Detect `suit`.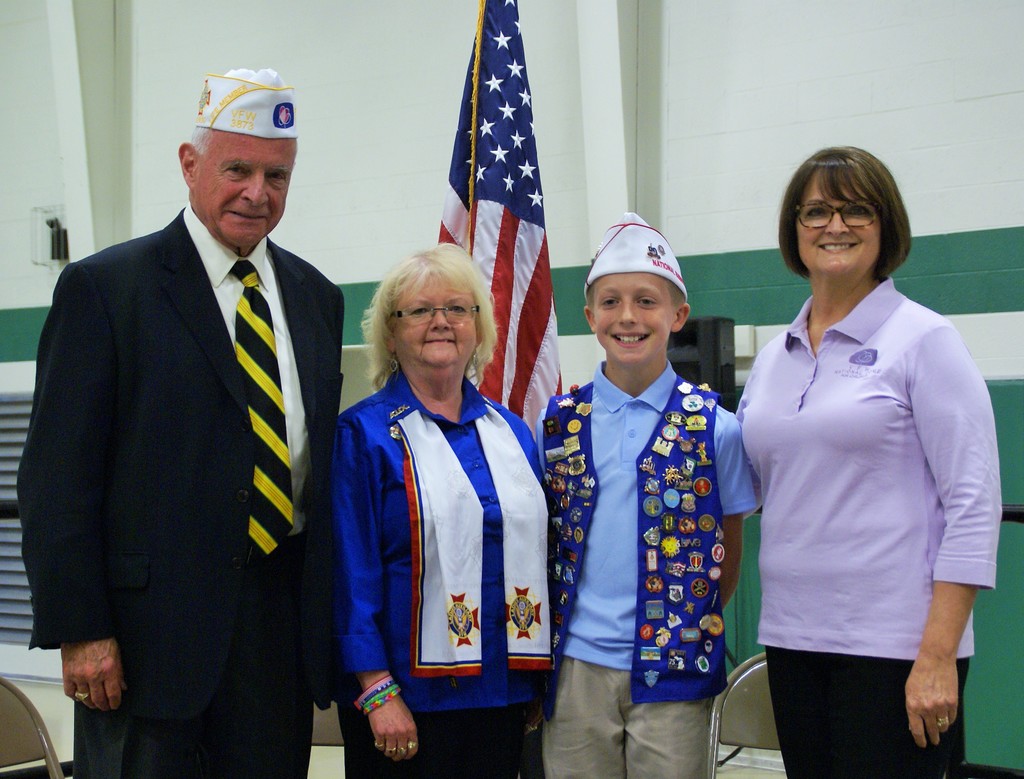
Detected at 10,204,344,778.
